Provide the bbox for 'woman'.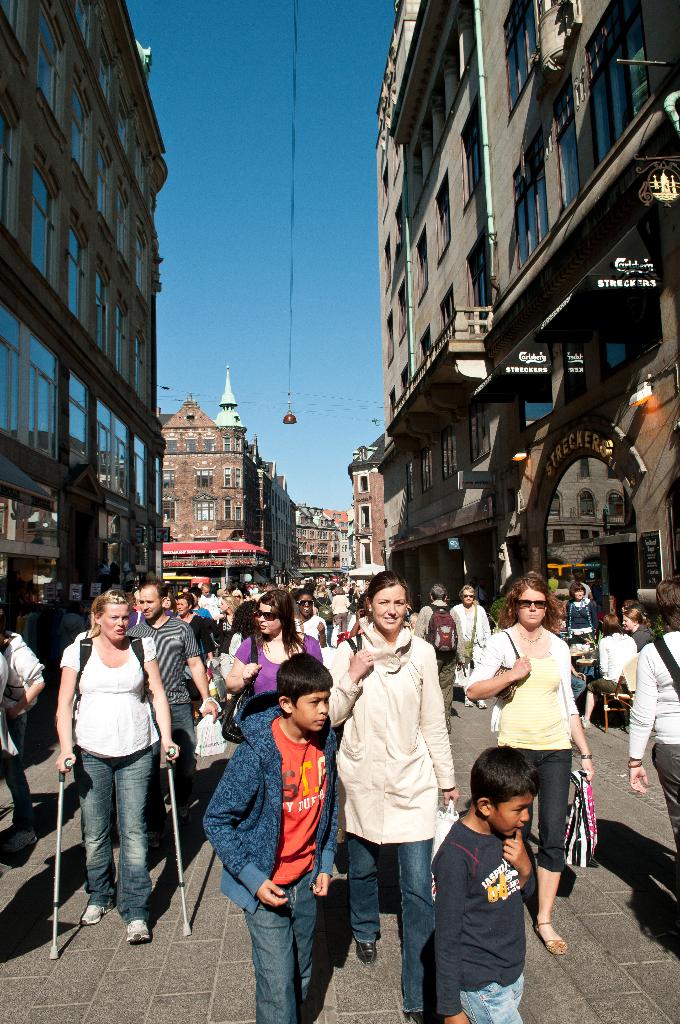
(624, 572, 679, 857).
